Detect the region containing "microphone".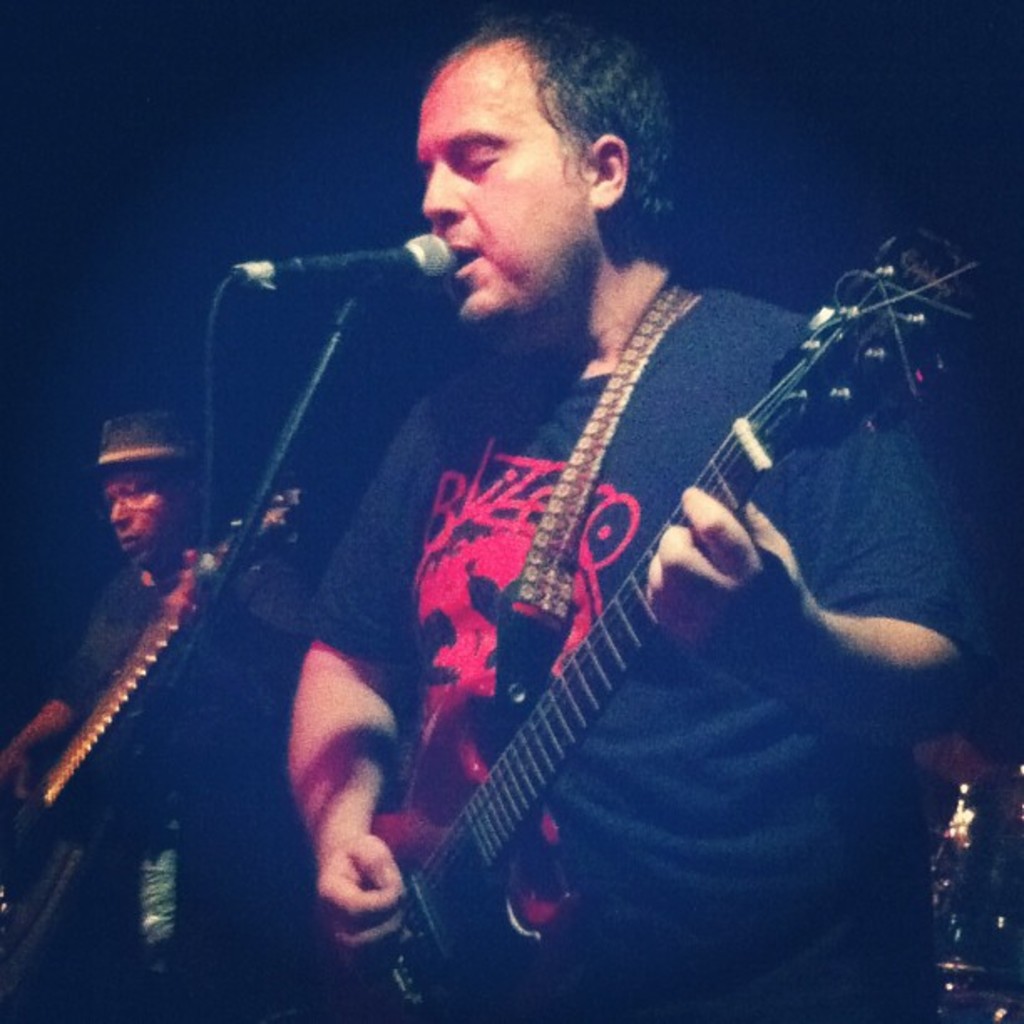
{"x1": 233, "y1": 228, "x2": 460, "y2": 281}.
